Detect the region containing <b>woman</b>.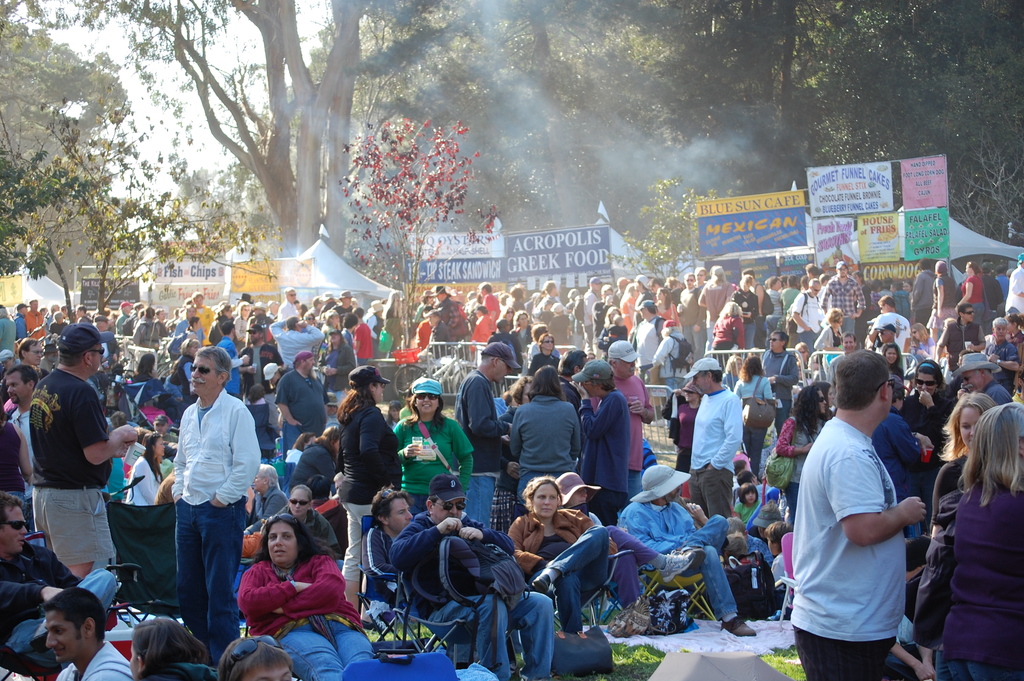
{"x1": 284, "y1": 432, "x2": 319, "y2": 468}.
